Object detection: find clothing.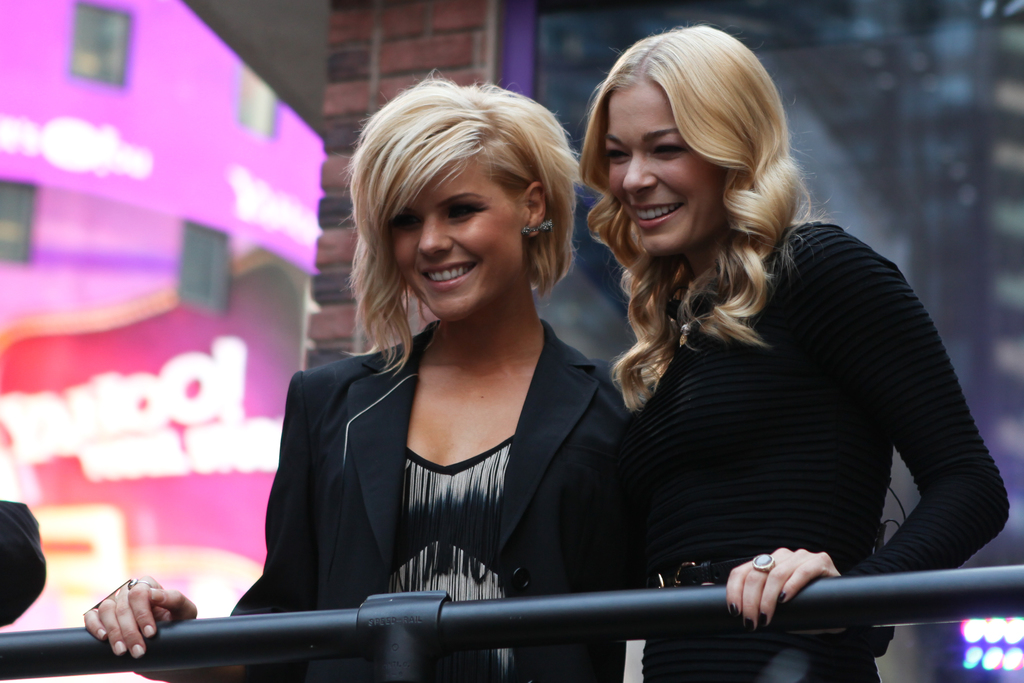
{"x1": 592, "y1": 176, "x2": 979, "y2": 652}.
